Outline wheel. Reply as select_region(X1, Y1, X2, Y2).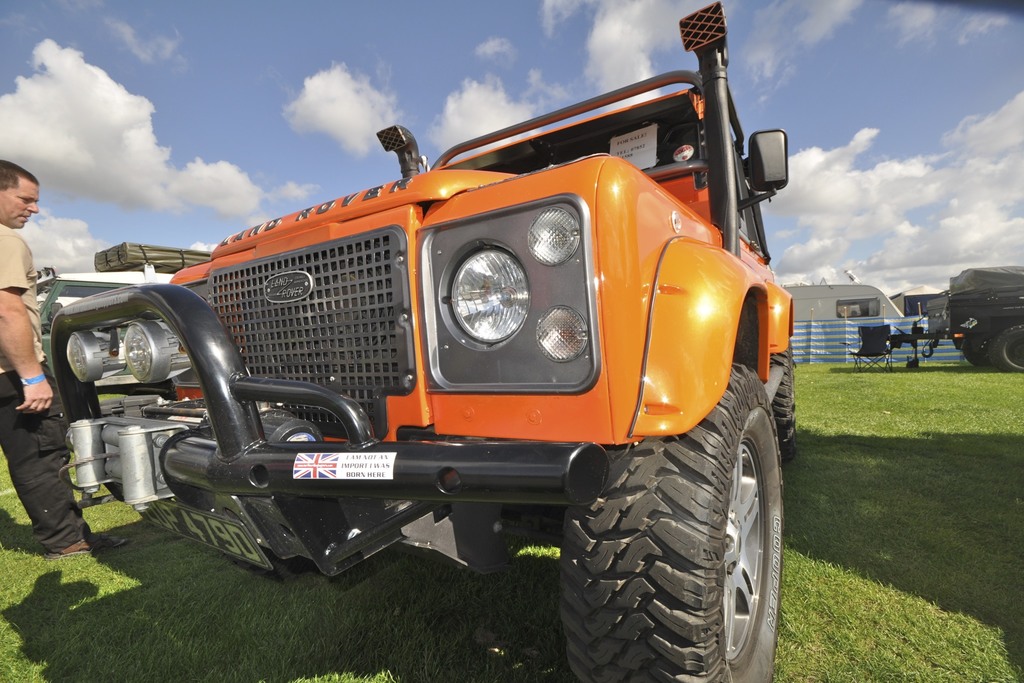
select_region(559, 362, 787, 682).
